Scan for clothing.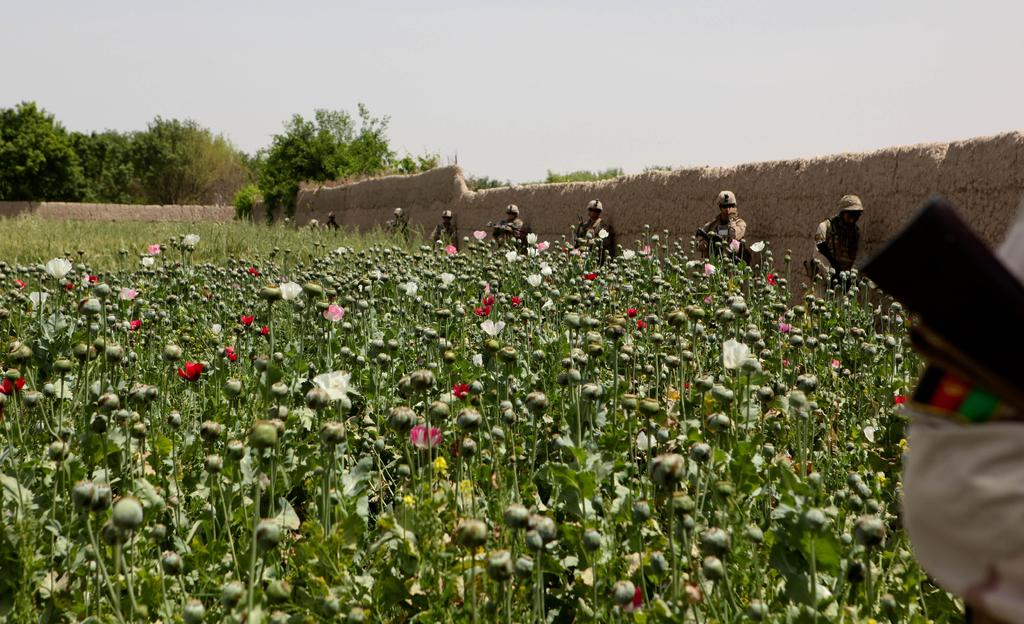
Scan result: detection(573, 215, 611, 265).
